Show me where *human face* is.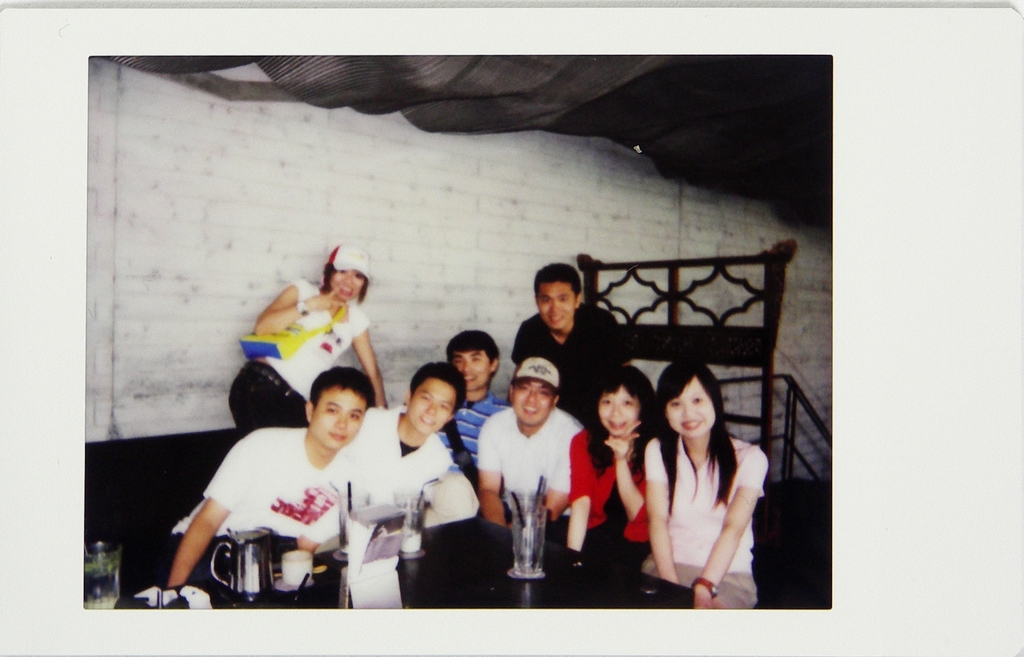
*human face* is at [331, 267, 365, 300].
